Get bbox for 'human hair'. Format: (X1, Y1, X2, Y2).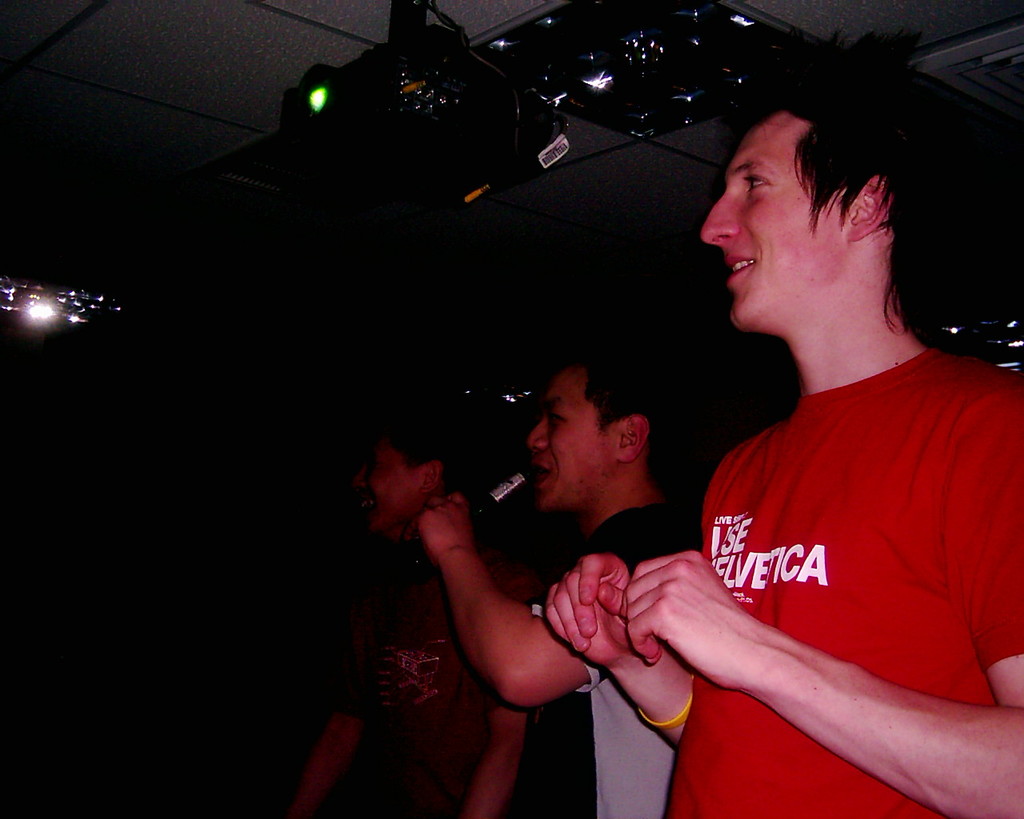
(707, 95, 955, 340).
